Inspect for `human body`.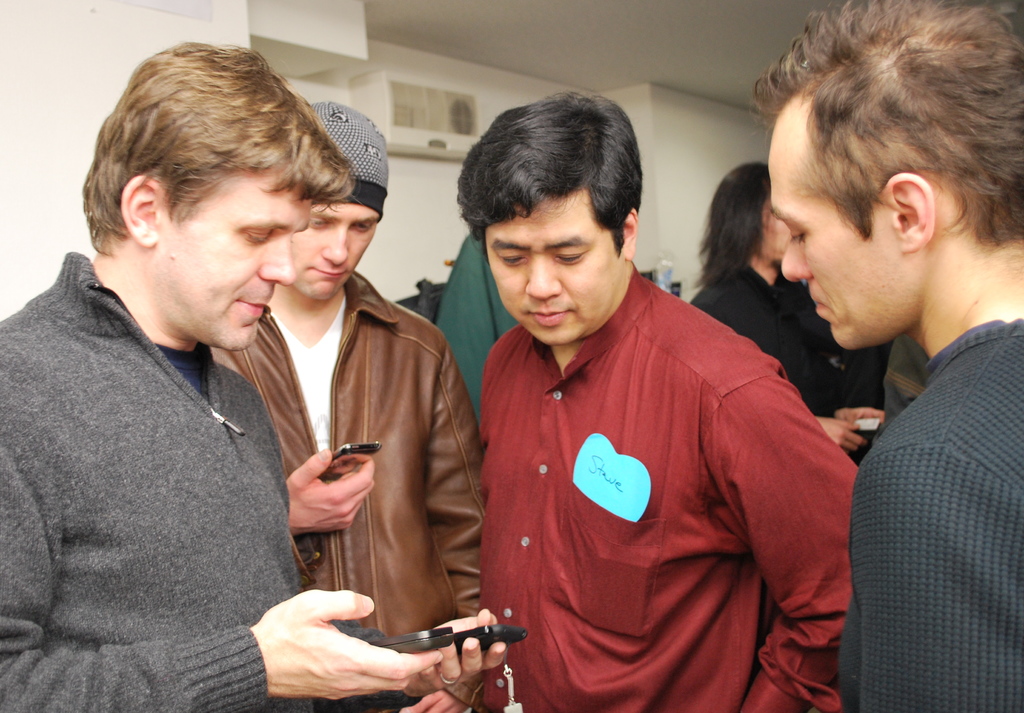
Inspection: {"x1": 778, "y1": 0, "x2": 1023, "y2": 712}.
